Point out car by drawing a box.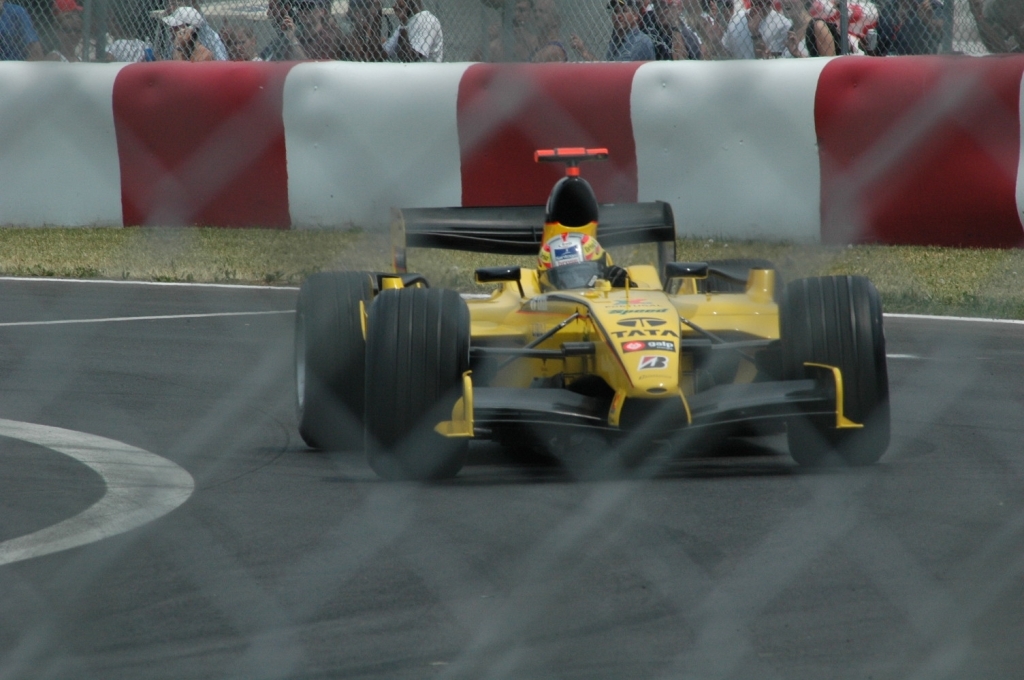
box=[395, 192, 881, 474].
